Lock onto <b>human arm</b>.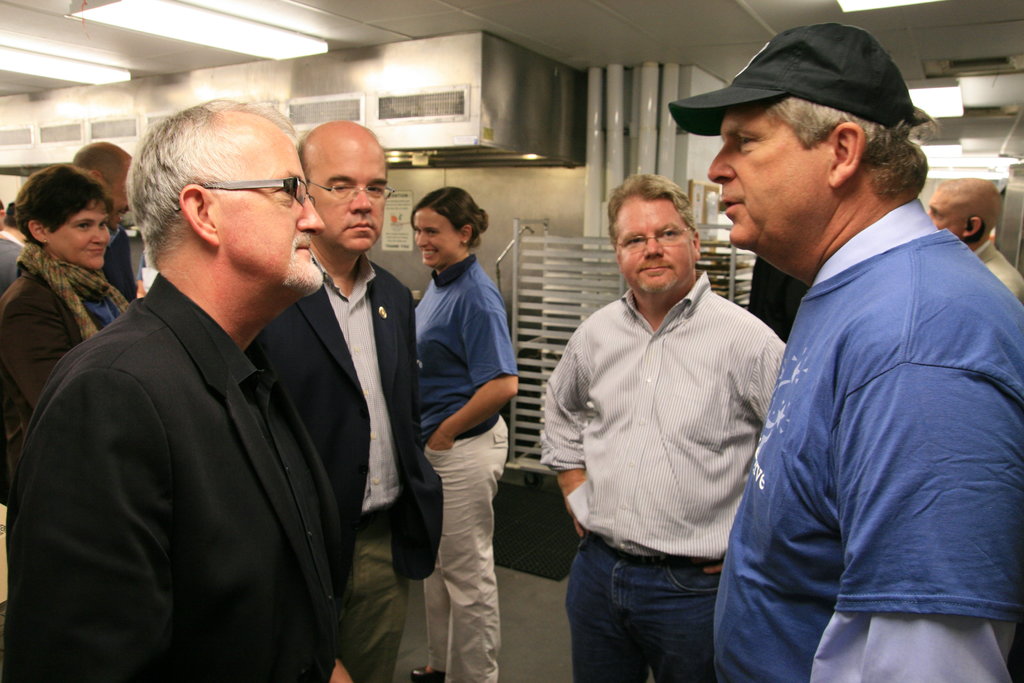
Locked: {"left": 325, "top": 655, "right": 364, "bottom": 682}.
